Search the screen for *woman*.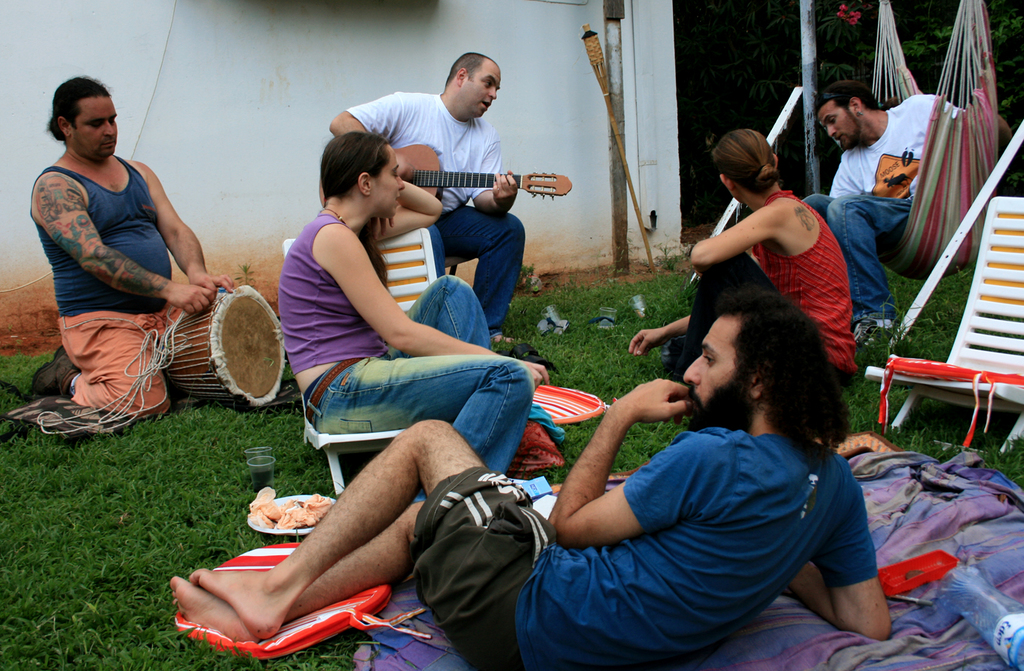
Found at bbox=[671, 136, 861, 387].
